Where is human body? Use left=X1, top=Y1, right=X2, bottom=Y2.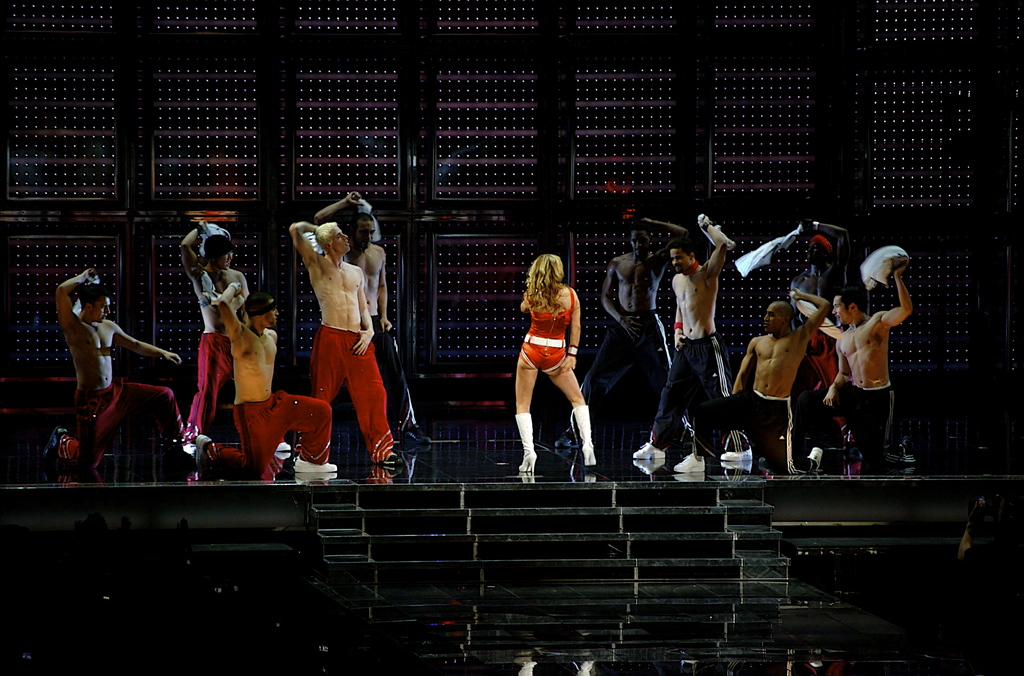
left=790, top=216, right=851, bottom=453.
